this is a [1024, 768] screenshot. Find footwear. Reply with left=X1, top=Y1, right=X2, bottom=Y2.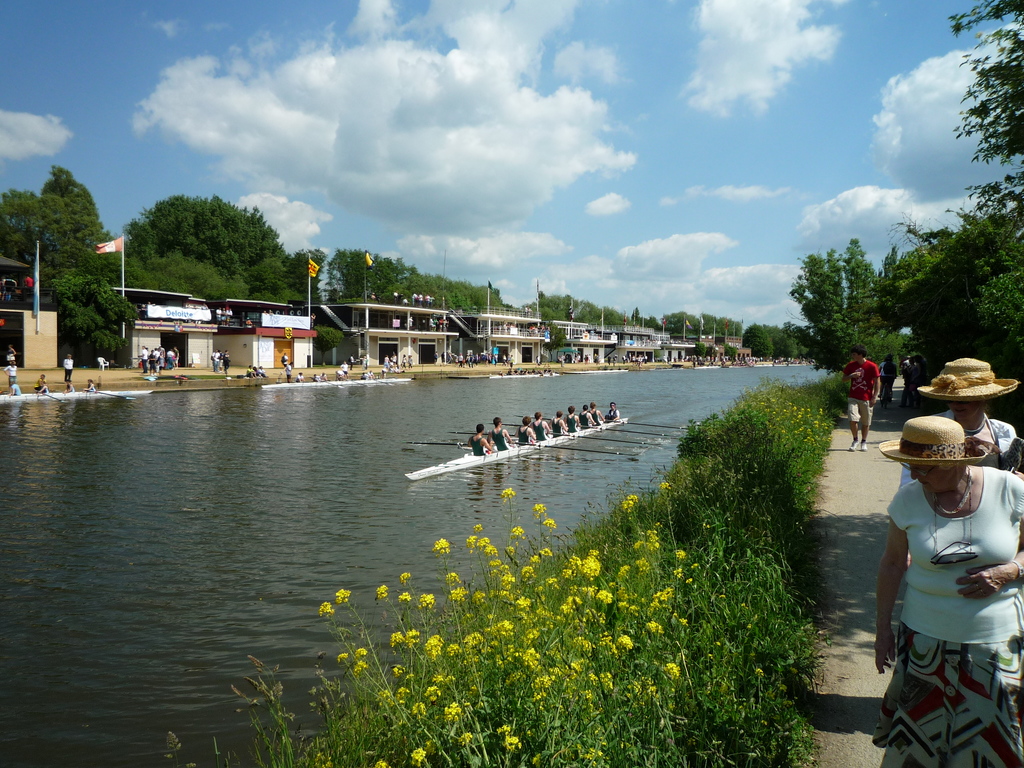
left=500, top=362, right=505, bottom=368.
